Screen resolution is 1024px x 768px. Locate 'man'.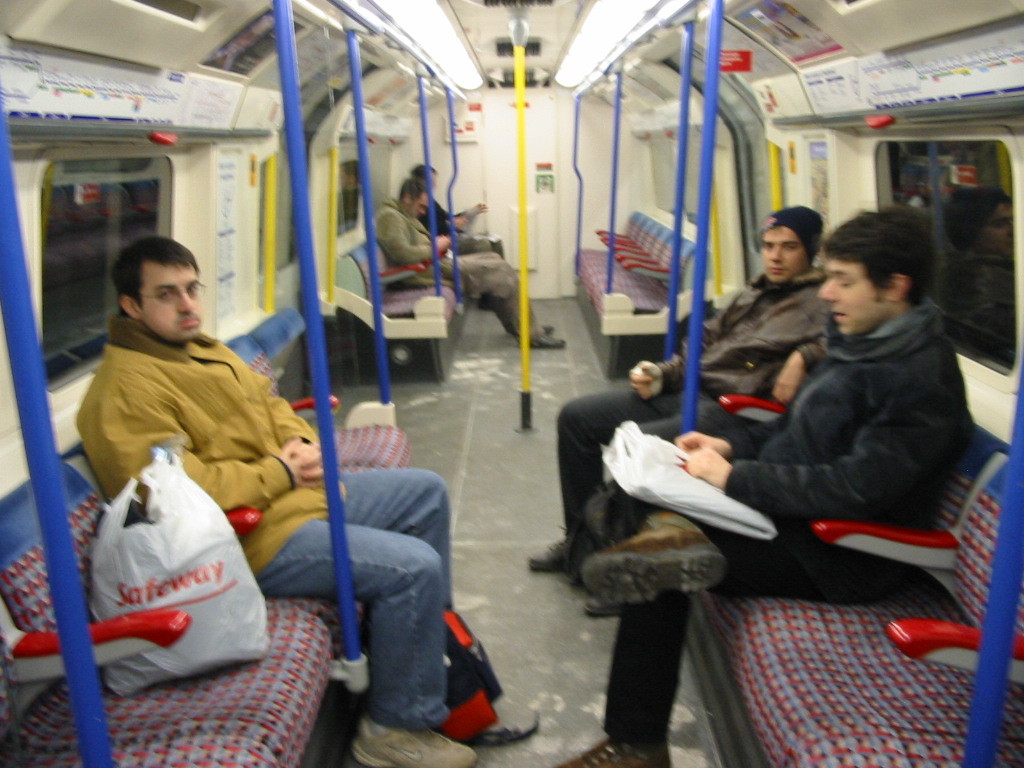
l=556, t=203, r=973, b=767.
